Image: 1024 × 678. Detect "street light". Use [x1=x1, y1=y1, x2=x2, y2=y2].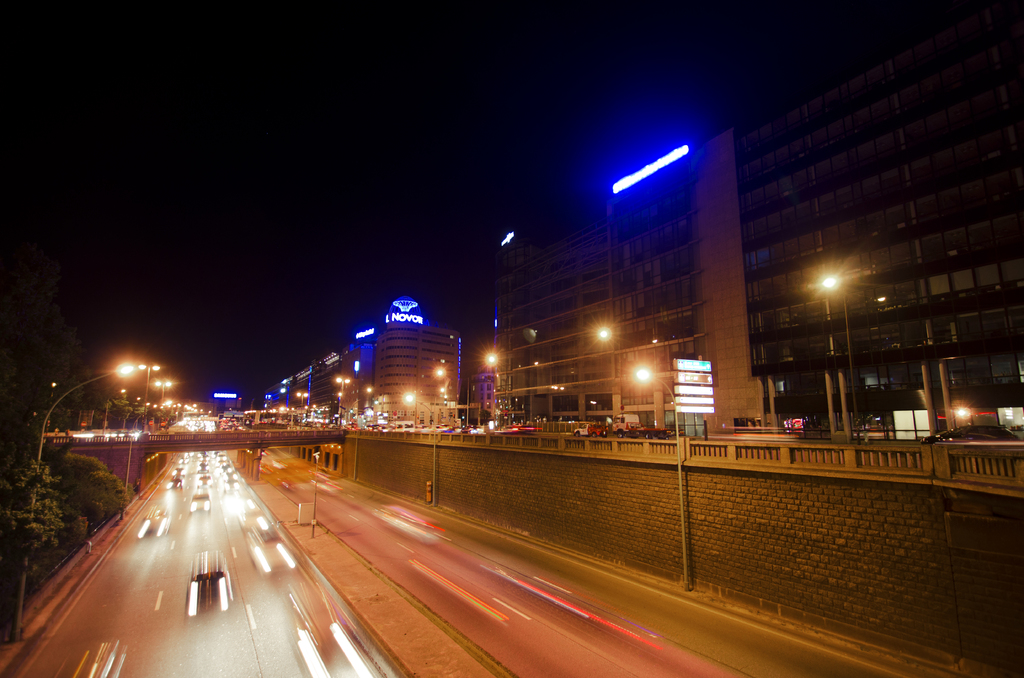
[x1=295, y1=385, x2=311, y2=407].
